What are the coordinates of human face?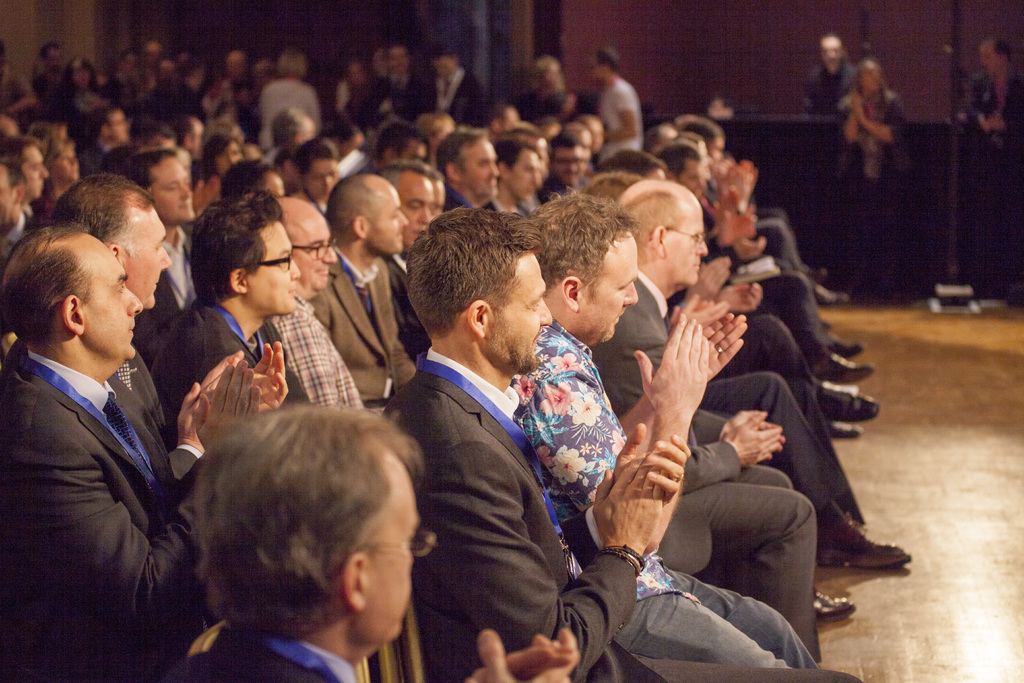
left=127, top=205, right=173, bottom=309.
